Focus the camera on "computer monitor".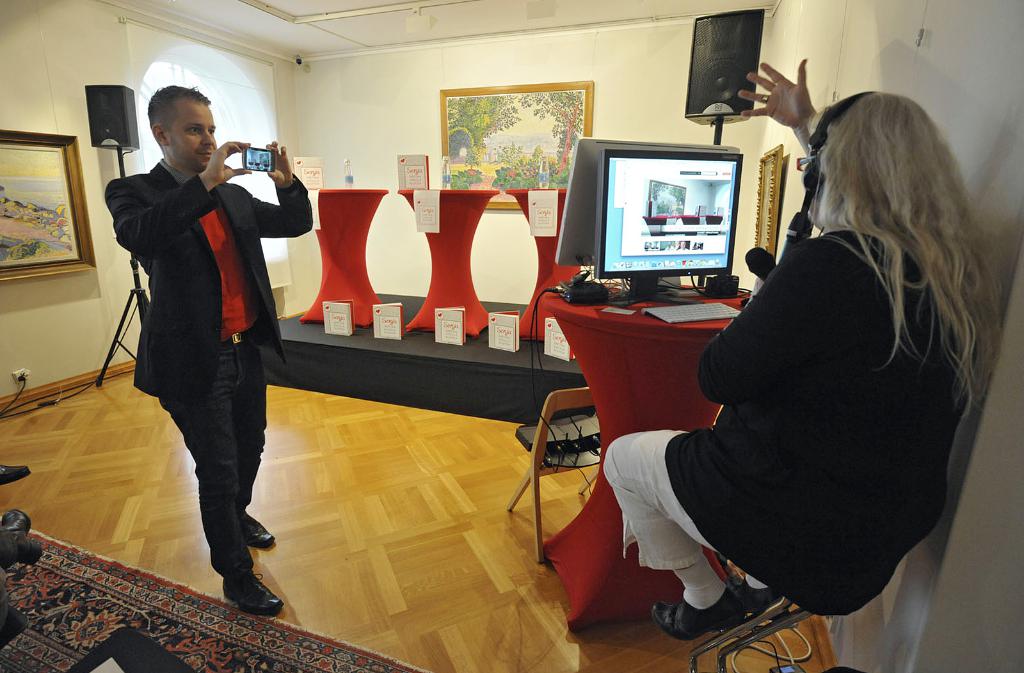
Focus region: 552, 137, 741, 297.
